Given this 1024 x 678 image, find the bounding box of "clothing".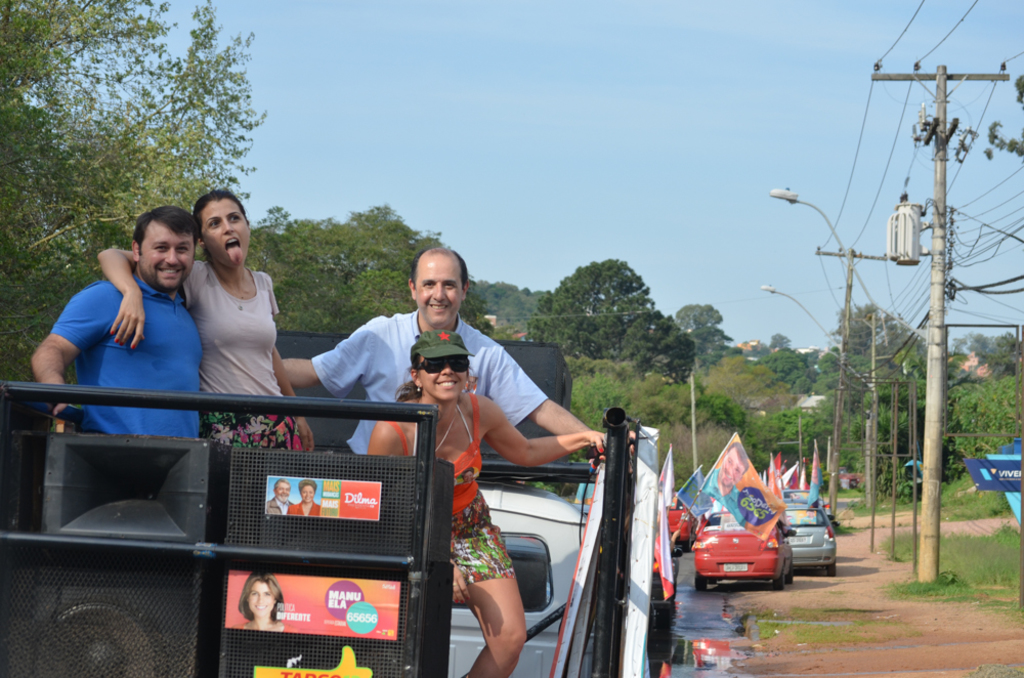
309 304 553 460.
